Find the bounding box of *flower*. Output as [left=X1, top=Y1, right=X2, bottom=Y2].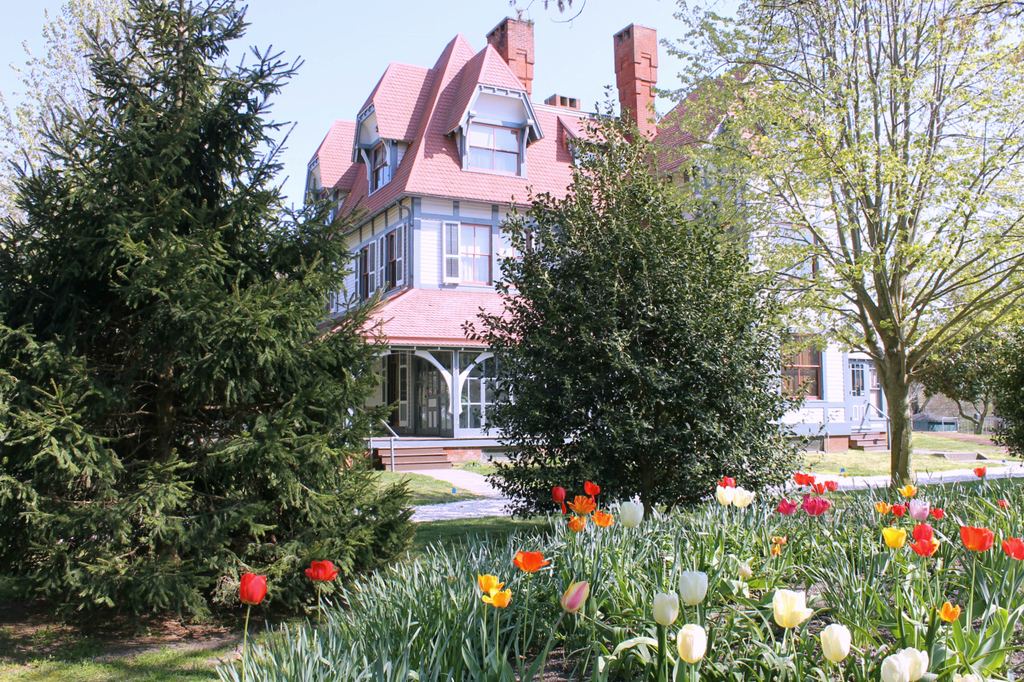
[left=561, top=580, right=591, bottom=612].
